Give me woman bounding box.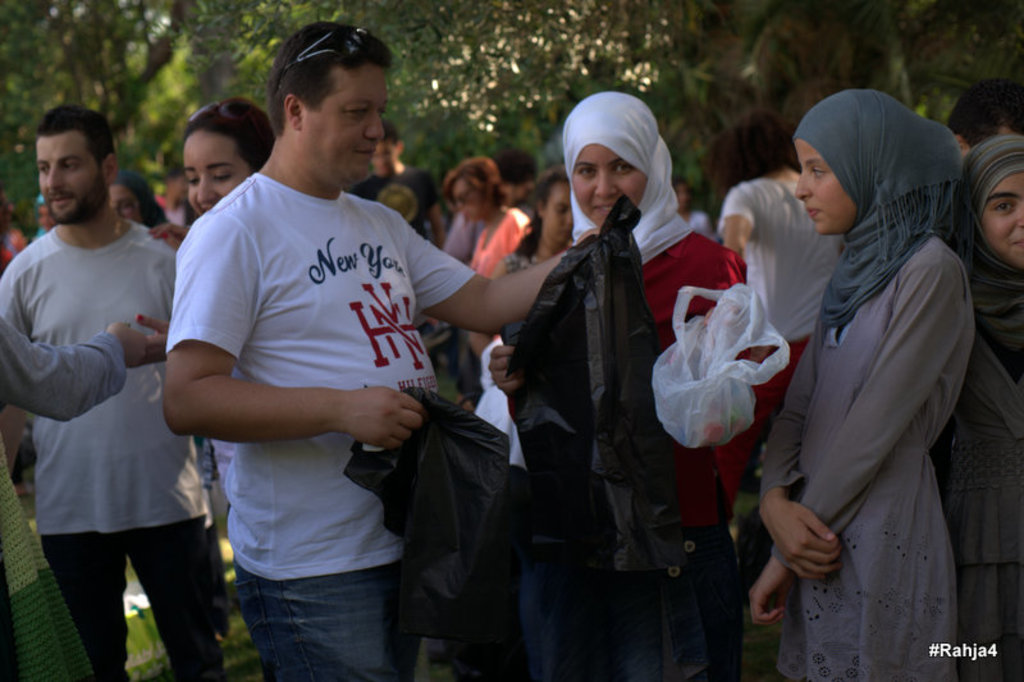
[137, 97, 278, 367].
